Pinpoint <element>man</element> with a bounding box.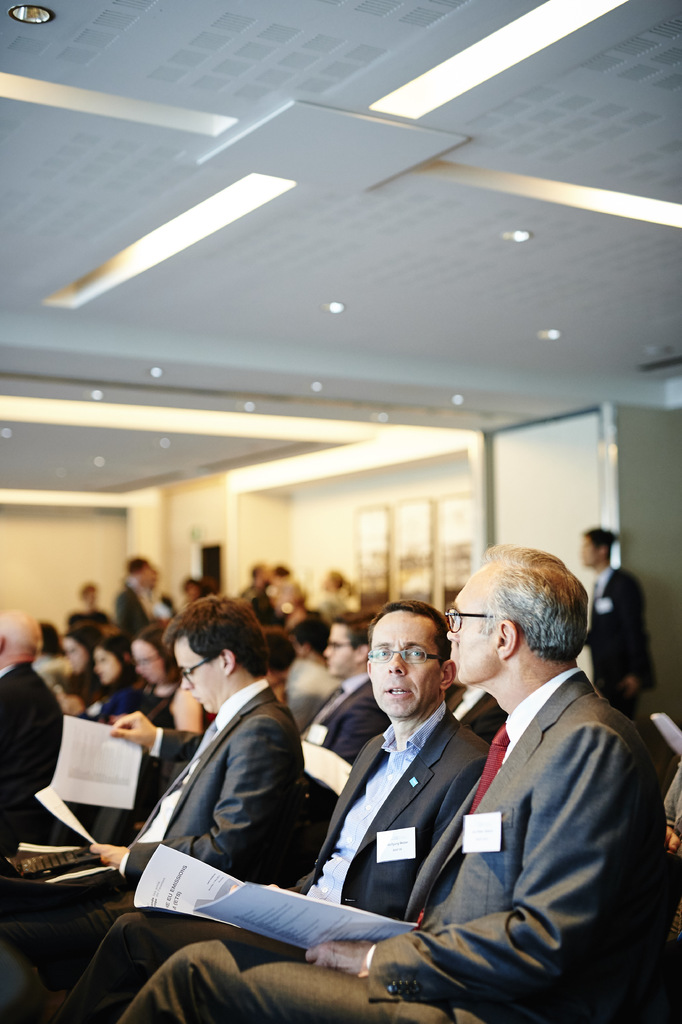
detection(51, 600, 494, 1023).
